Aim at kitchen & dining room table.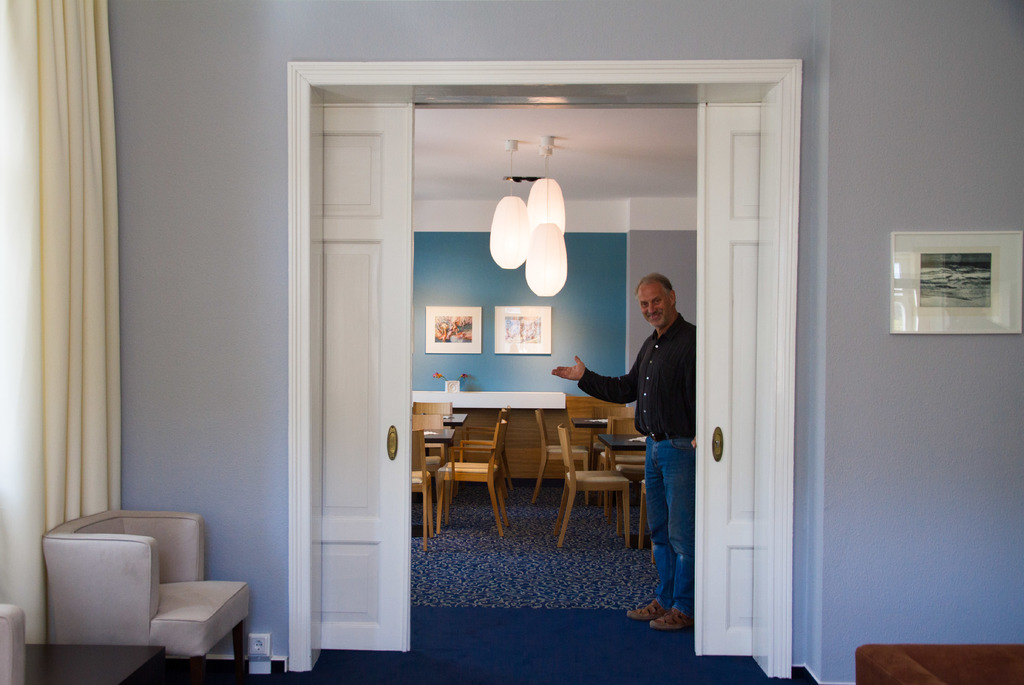
Aimed at [596, 429, 646, 451].
